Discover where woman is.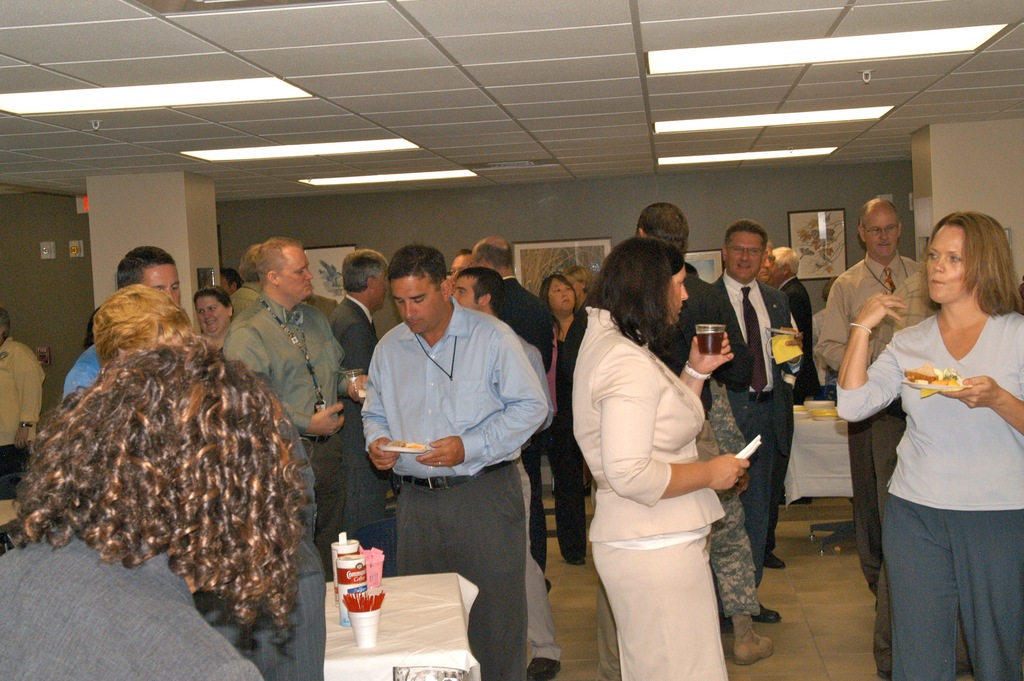
Discovered at x1=574, y1=234, x2=749, y2=680.
